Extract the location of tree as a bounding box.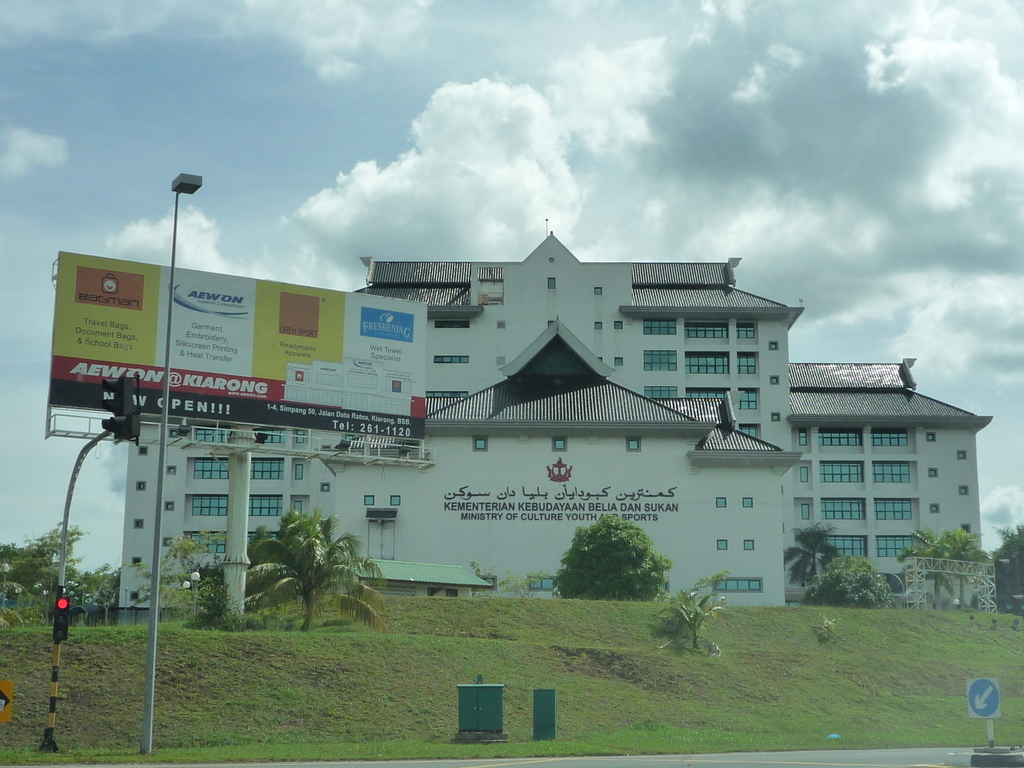
(239, 507, 386, 633).
